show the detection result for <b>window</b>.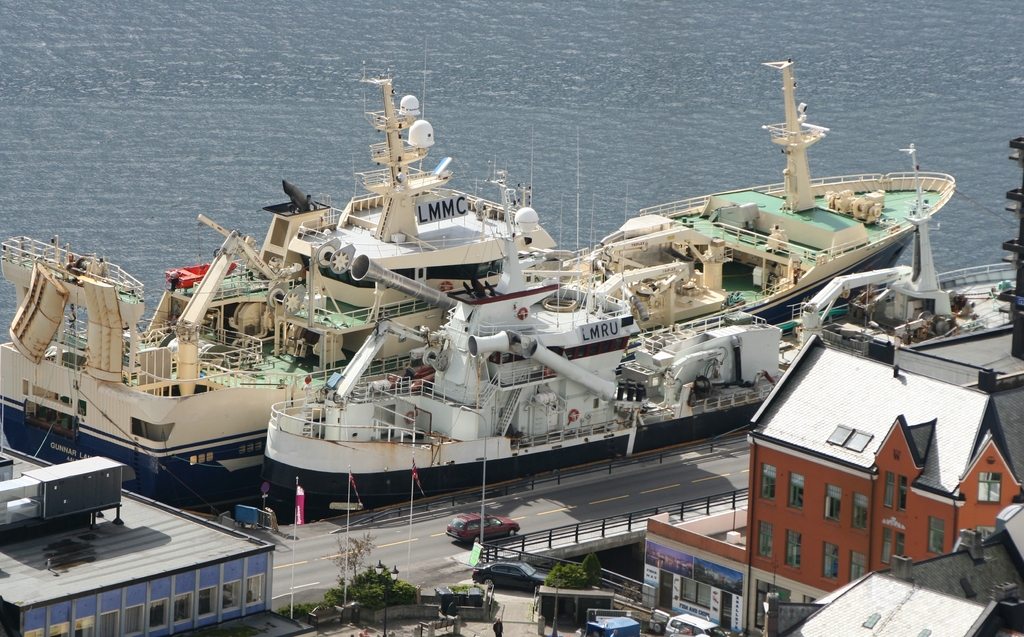
bbox=[824, 544, 840, 582].
